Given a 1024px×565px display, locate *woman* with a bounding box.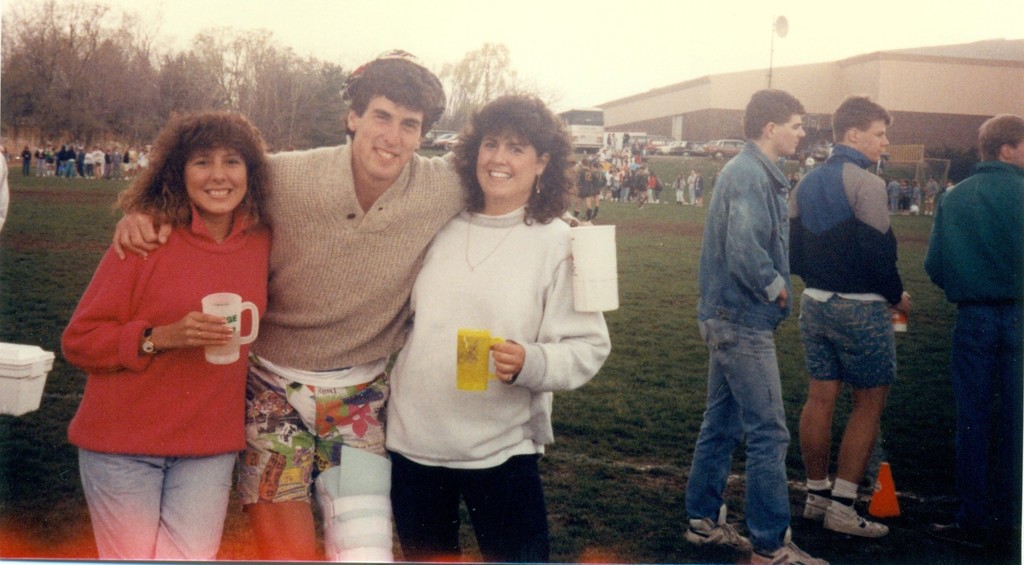
Located: <region>378, 96, 610, 539</region>.
